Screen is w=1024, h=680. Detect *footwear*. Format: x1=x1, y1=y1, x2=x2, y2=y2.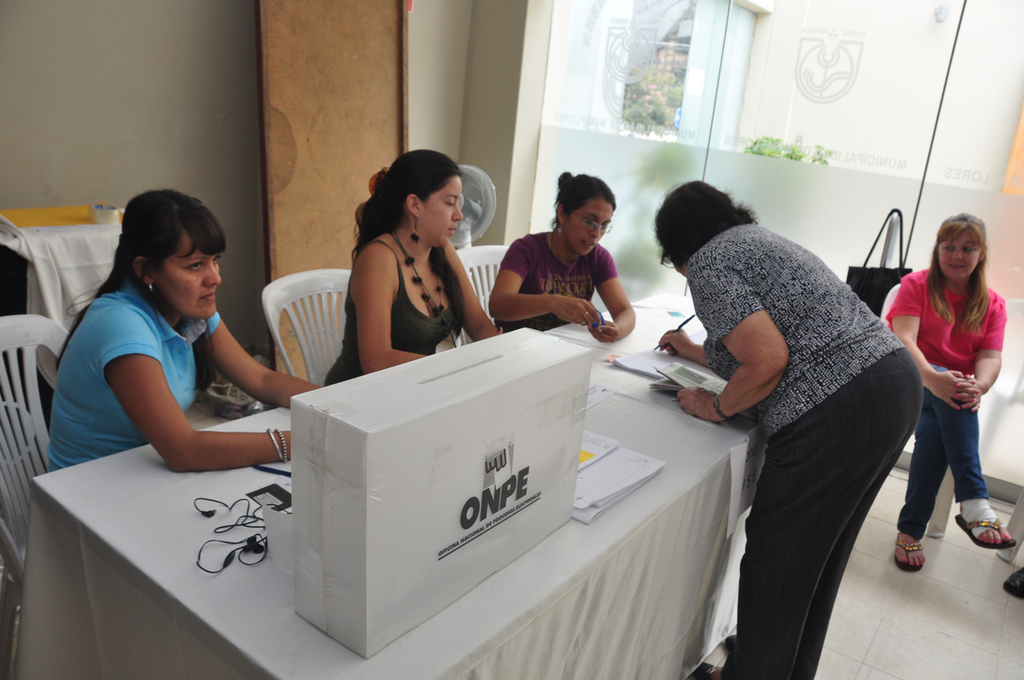
x1=896, y1=534, x2=927, y2=571.
